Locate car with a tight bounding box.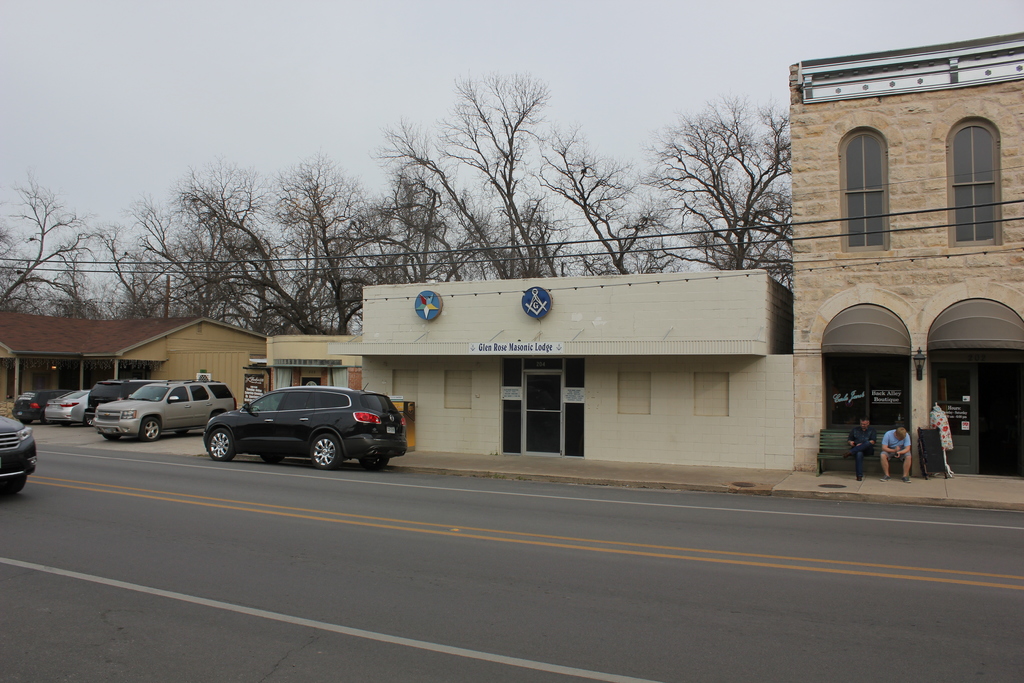
[left=44, top=388, right=97, bottom=423].
